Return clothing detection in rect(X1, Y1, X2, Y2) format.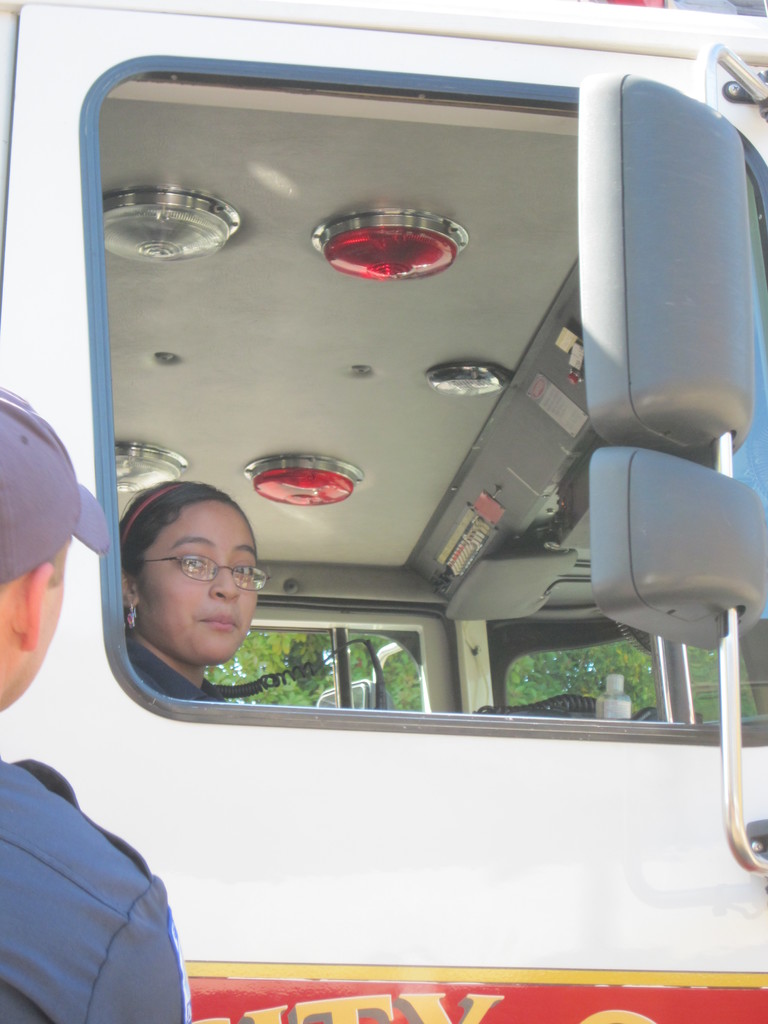
rect(125, 632, 228, 700).
